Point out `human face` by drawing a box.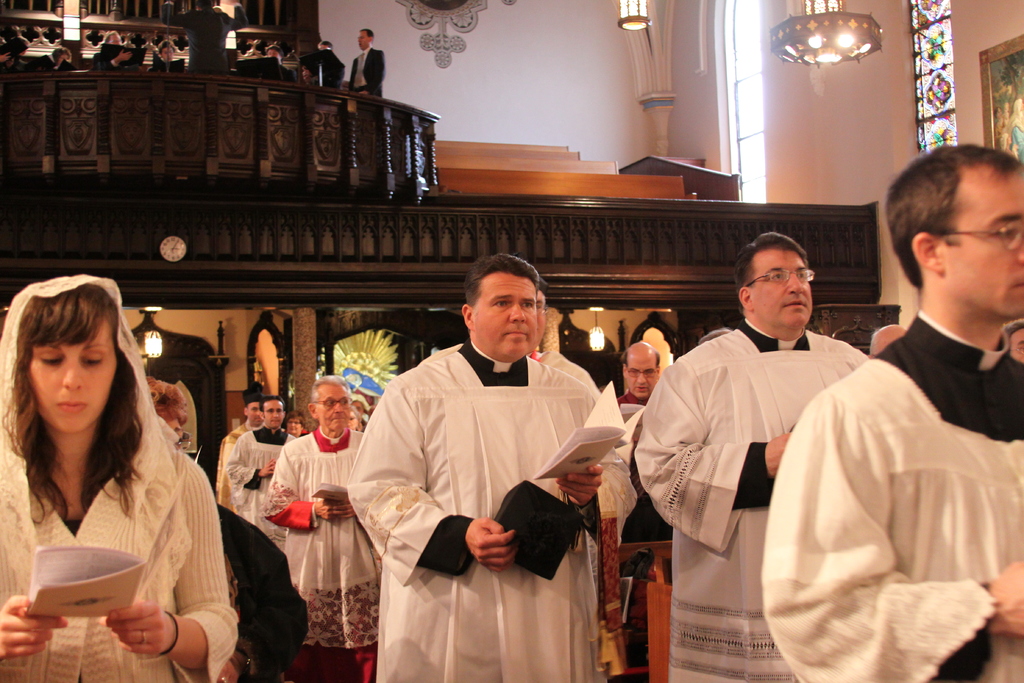
(358,25,371,49).
